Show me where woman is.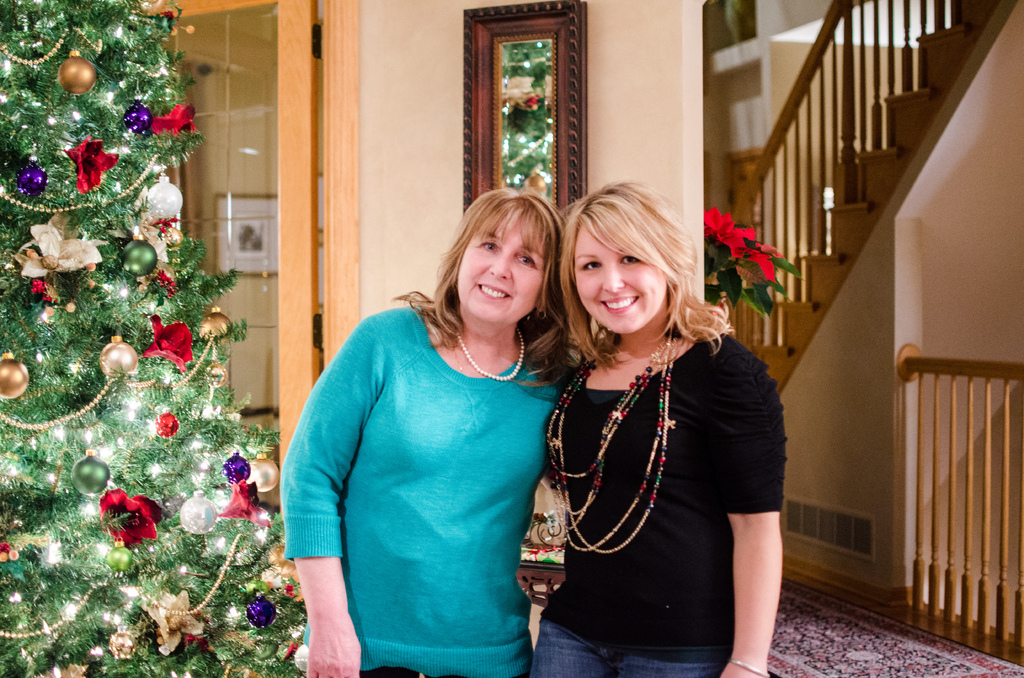
woman is at [276,180,585,677].
